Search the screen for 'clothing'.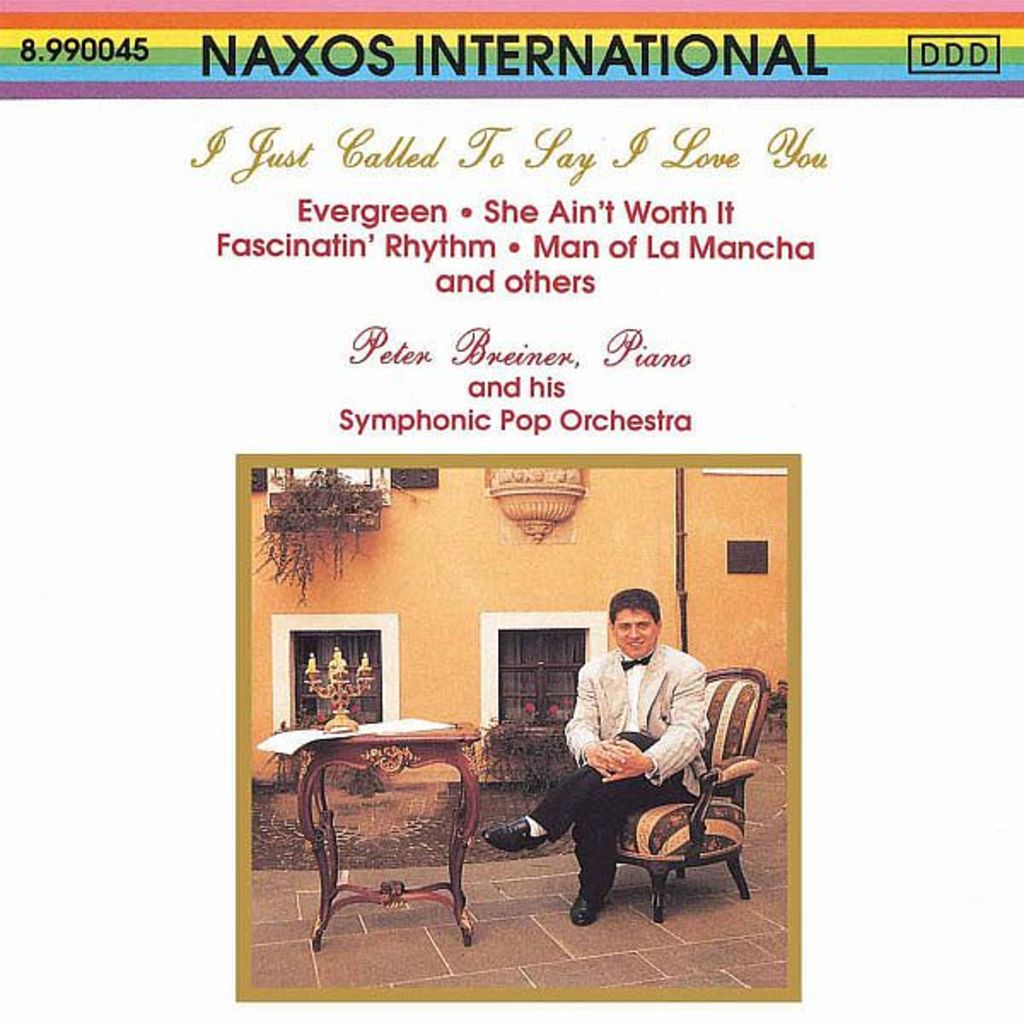
Found at detection(527, 631, 710, 899).
